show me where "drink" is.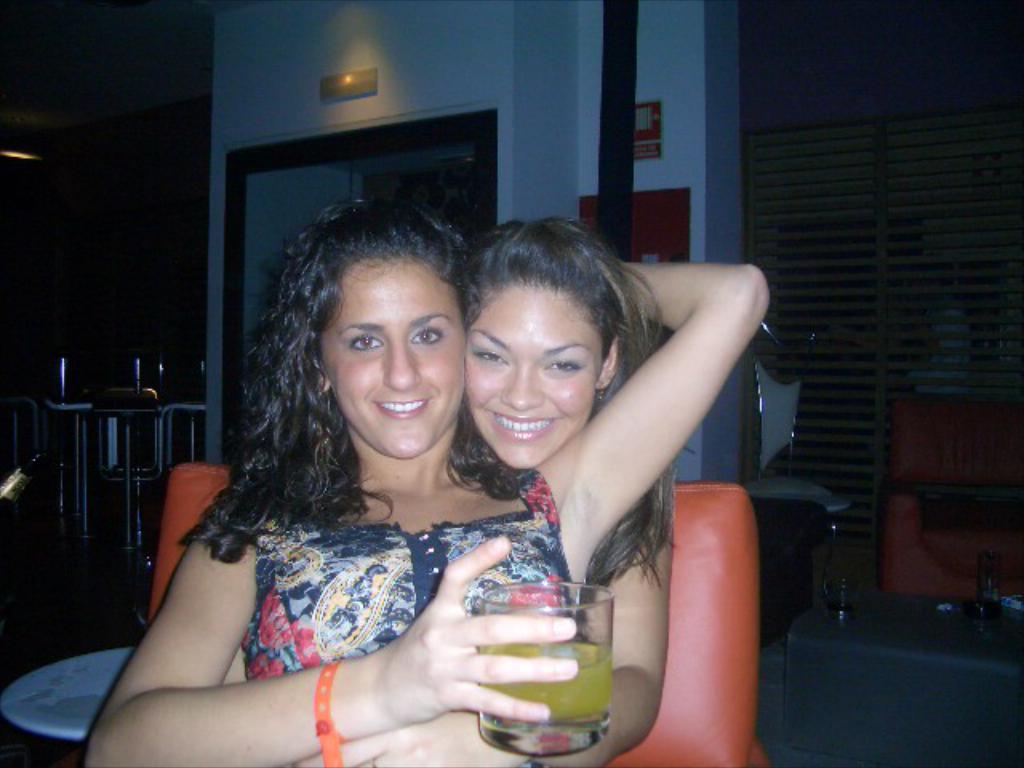
"drink" is at pyautogui.locateOnScreen(0, 451, 45, 512).
